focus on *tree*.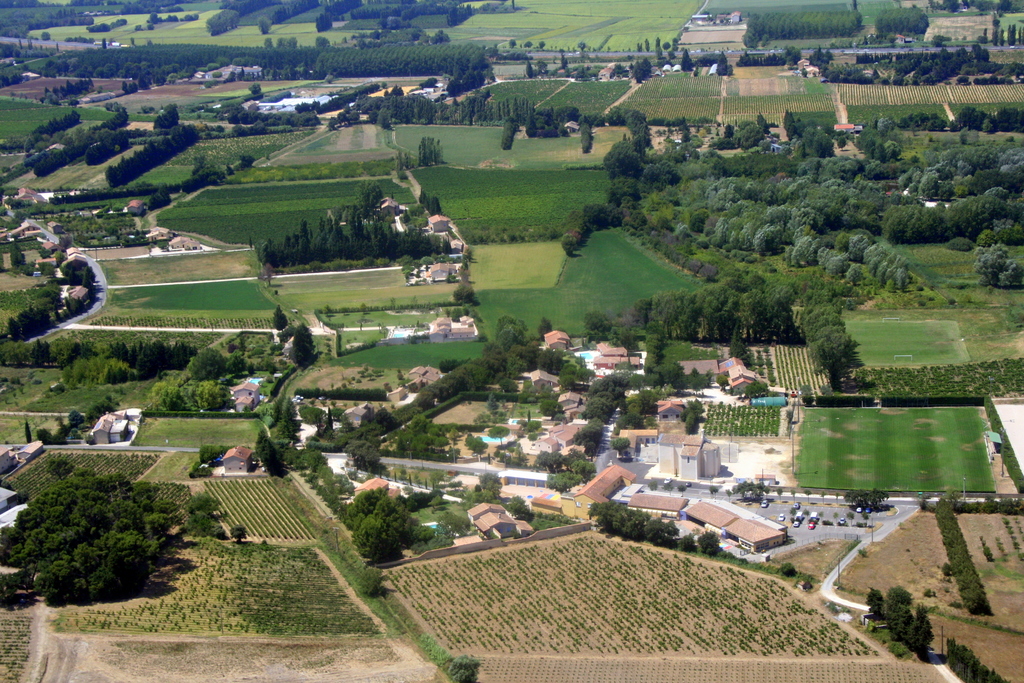
Focused at (198,379,227,409).
